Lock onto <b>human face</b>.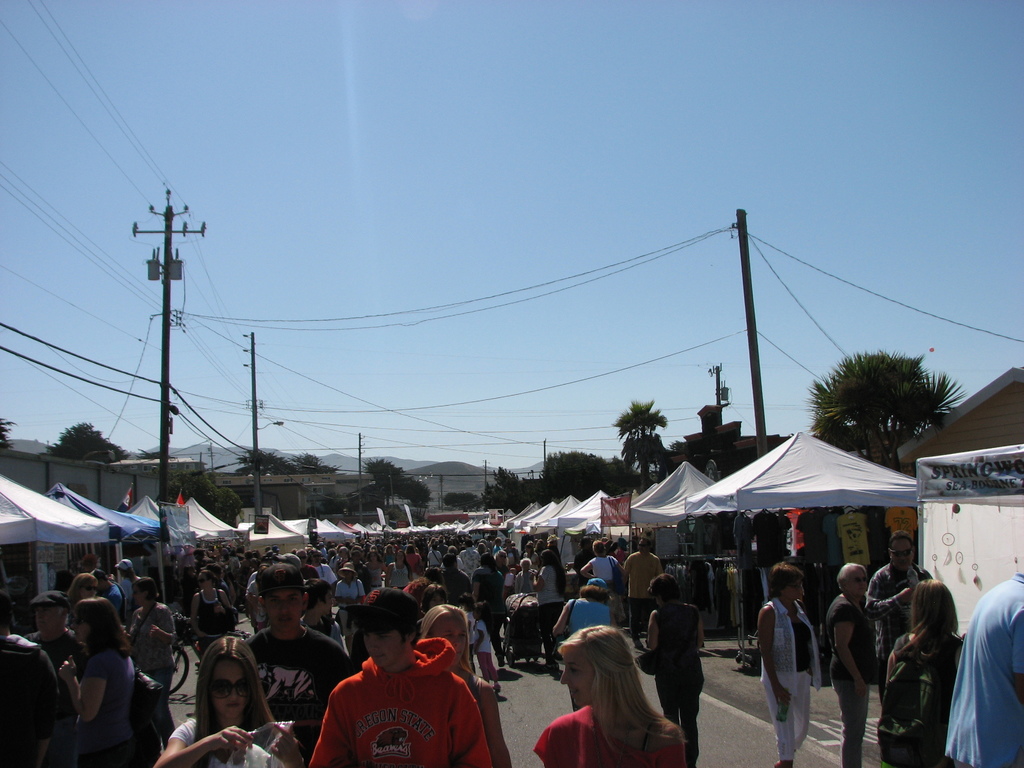
Locked: {"left": 890, "top": 540, "right": 912, "bottom": 570}.
